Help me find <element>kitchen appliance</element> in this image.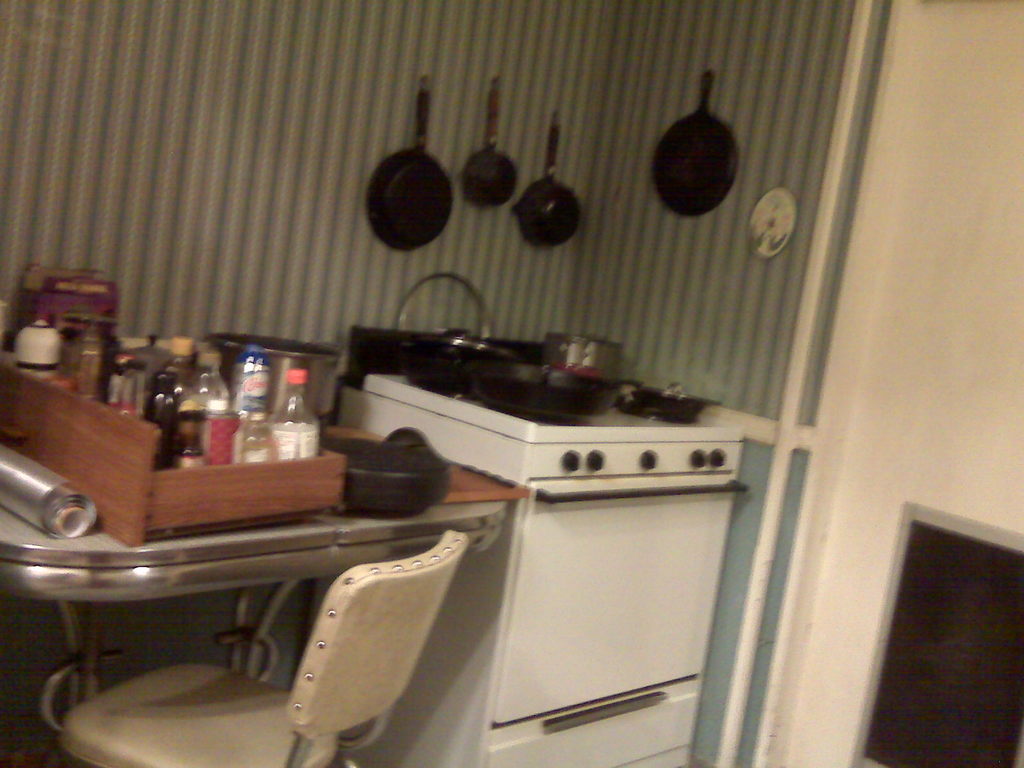
Found it: (x1=131, y1=330, x2=173, y2=367).
